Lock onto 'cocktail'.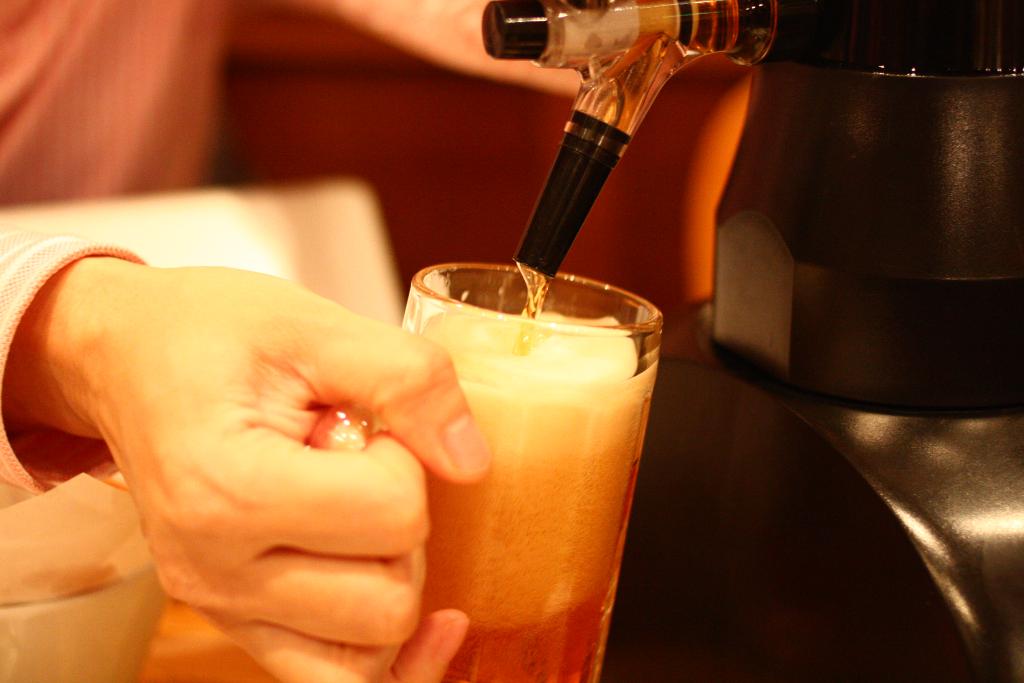
Locked: select_region(305, 260, 669, 682).
